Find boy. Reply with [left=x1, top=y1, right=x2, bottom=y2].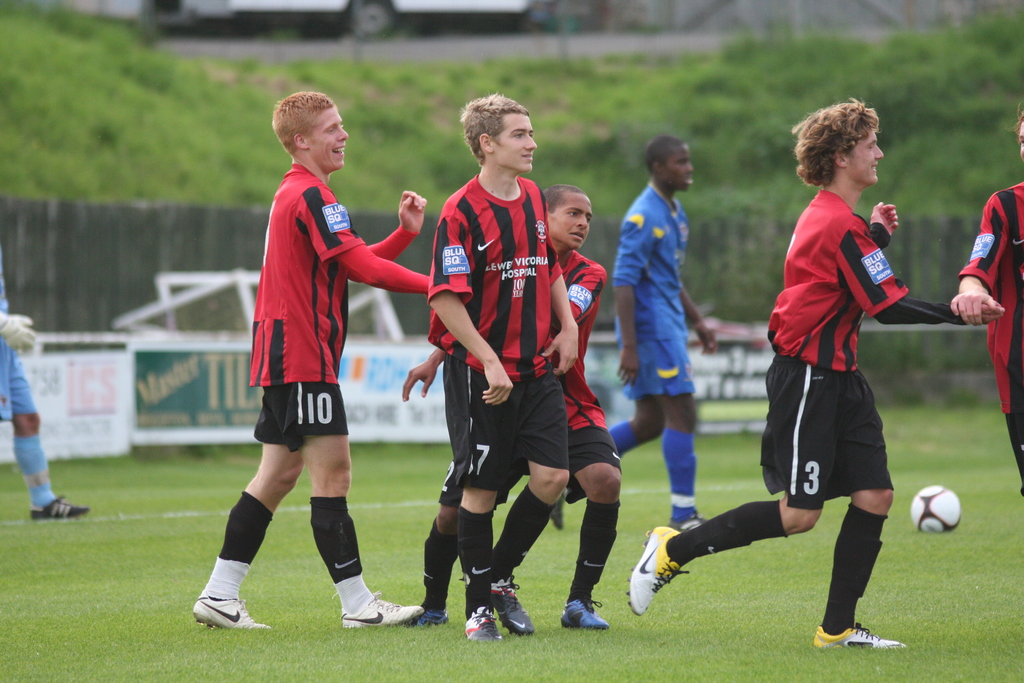
[left=422, top=93, right=578, bottom=641].
